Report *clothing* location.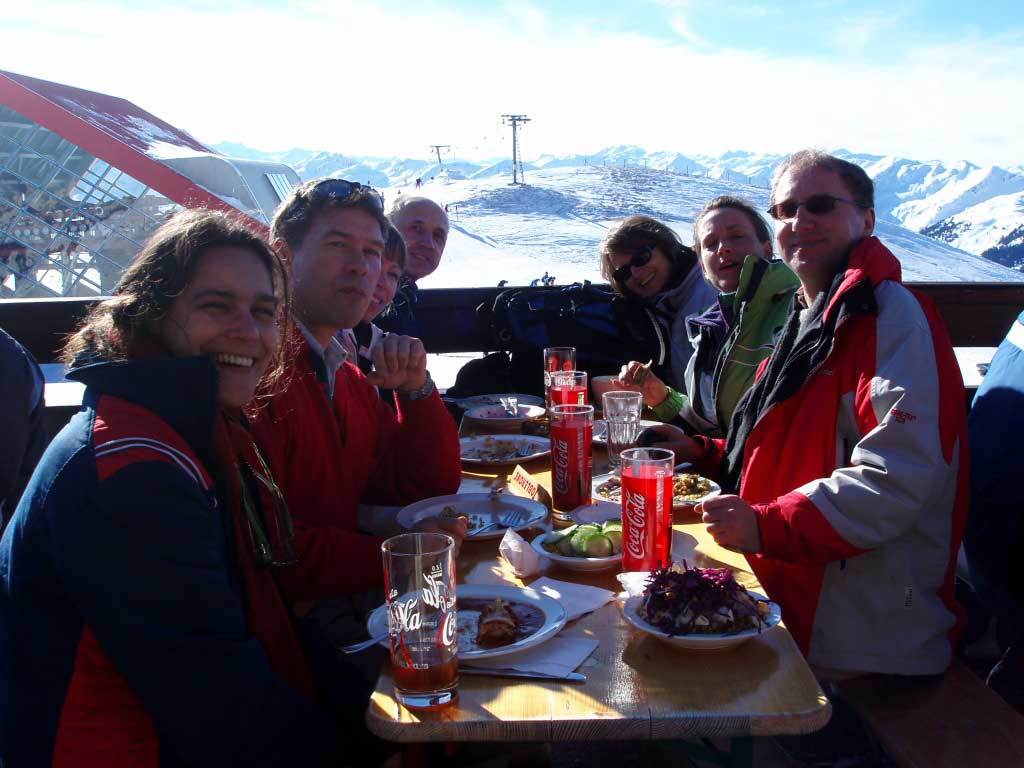
Report: BBox(723, 182, 968, 695).
